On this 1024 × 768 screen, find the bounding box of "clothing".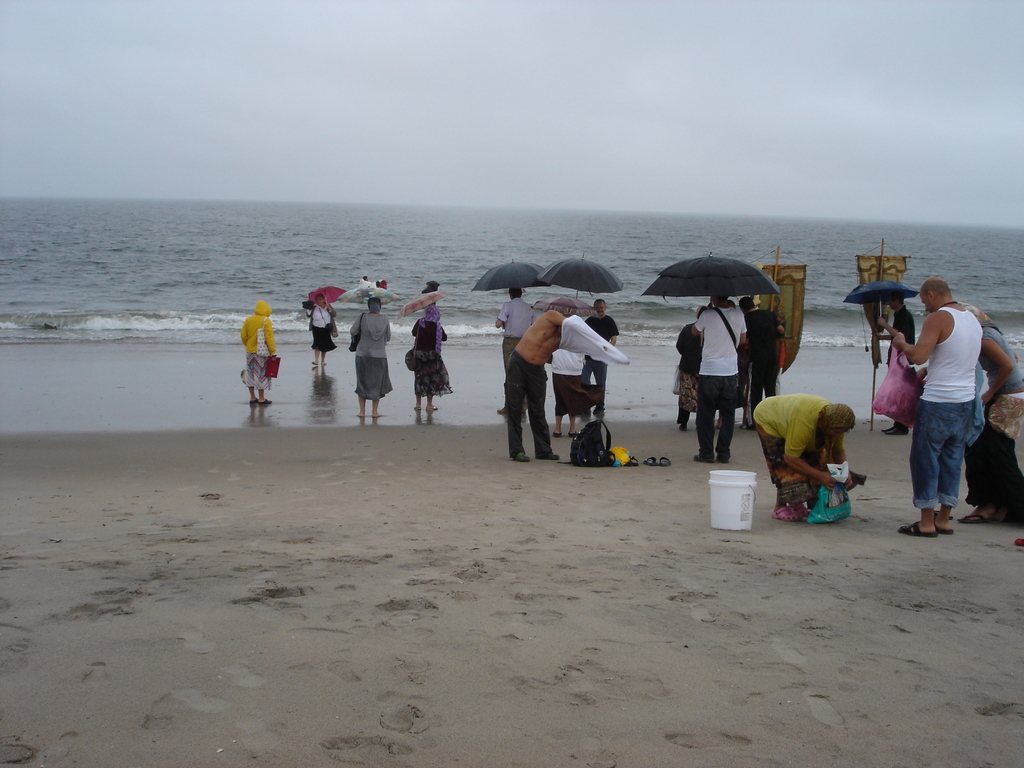
Bounding box: rect(560, 316, 632, 366).
